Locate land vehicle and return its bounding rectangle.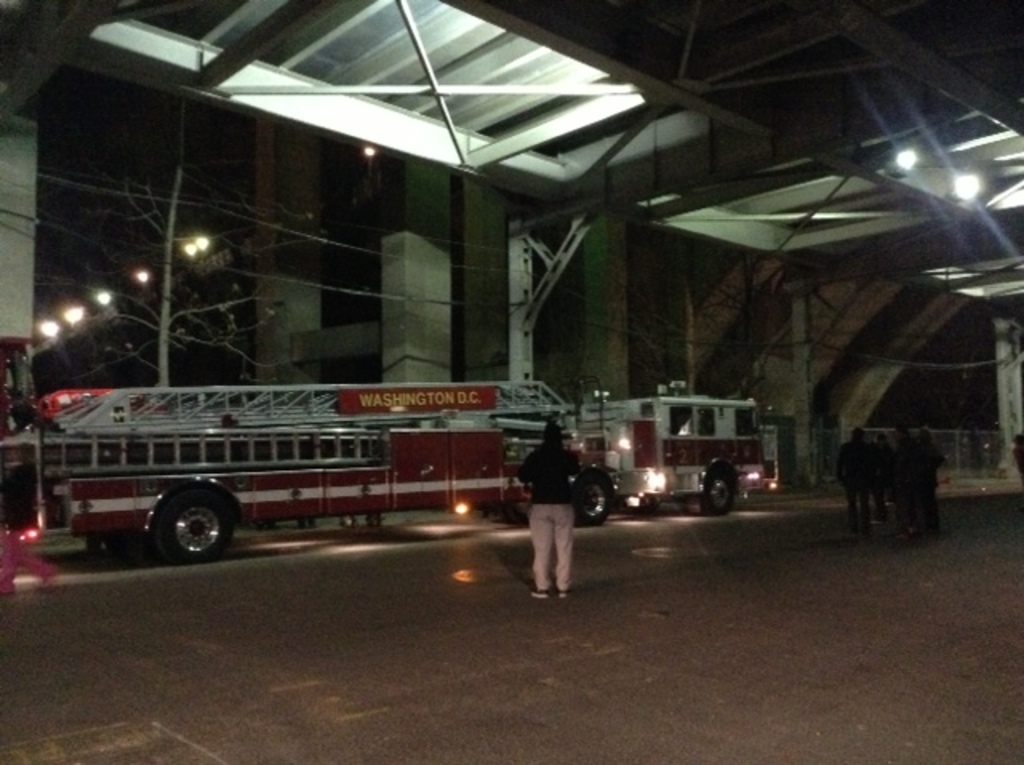
x1=562 y1=394 x2=771 y2=528.
